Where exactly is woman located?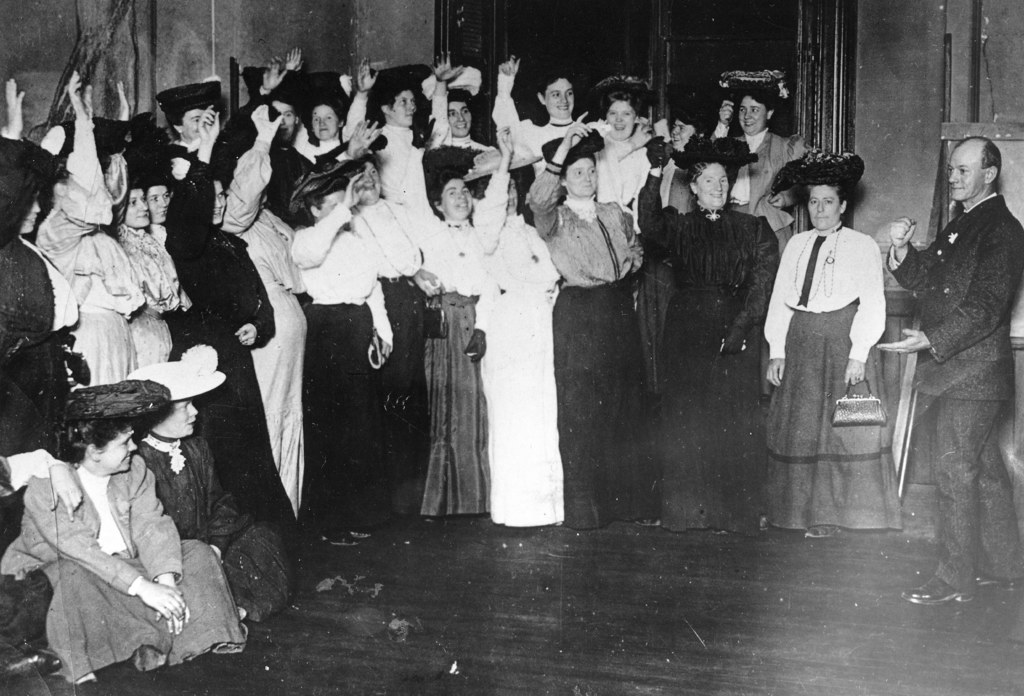
Its bounding box is crop(337, 60, 428, 204).
